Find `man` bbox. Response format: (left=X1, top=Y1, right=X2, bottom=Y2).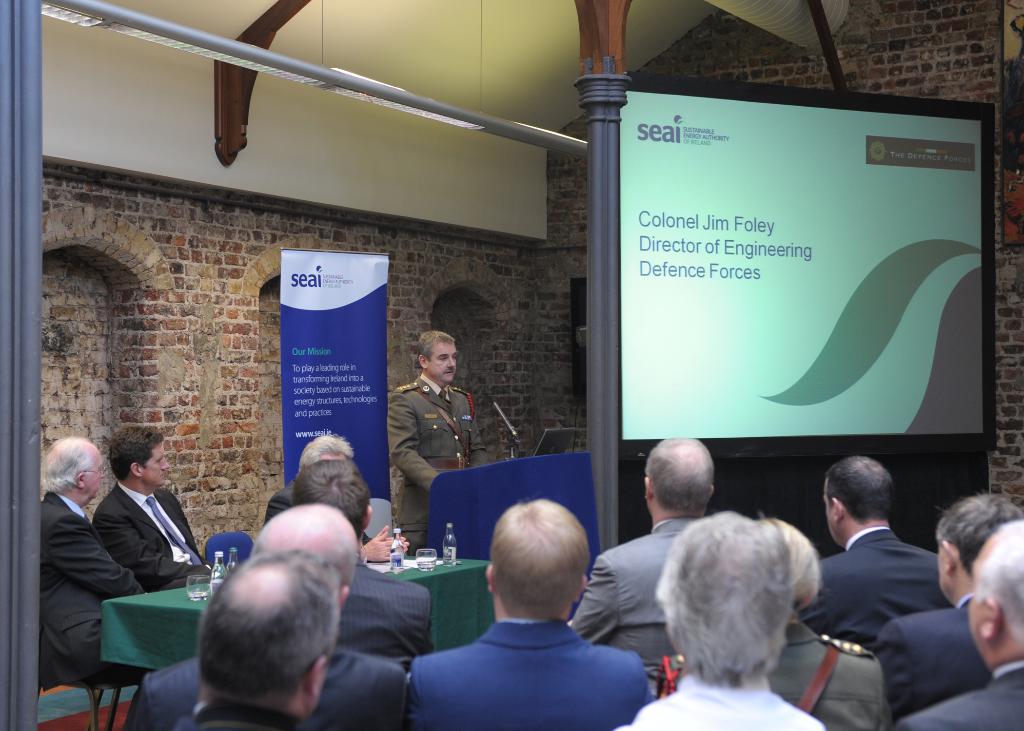
(left=388, top=327, right=490, bottom=562).
